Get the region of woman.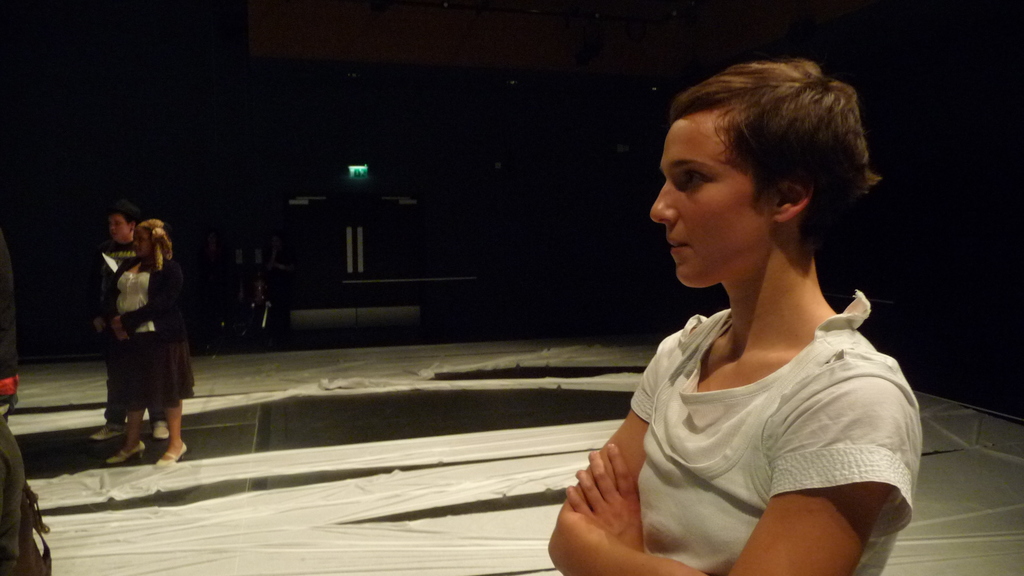
(x1=108, y1=220, x2=195, y2=467).
